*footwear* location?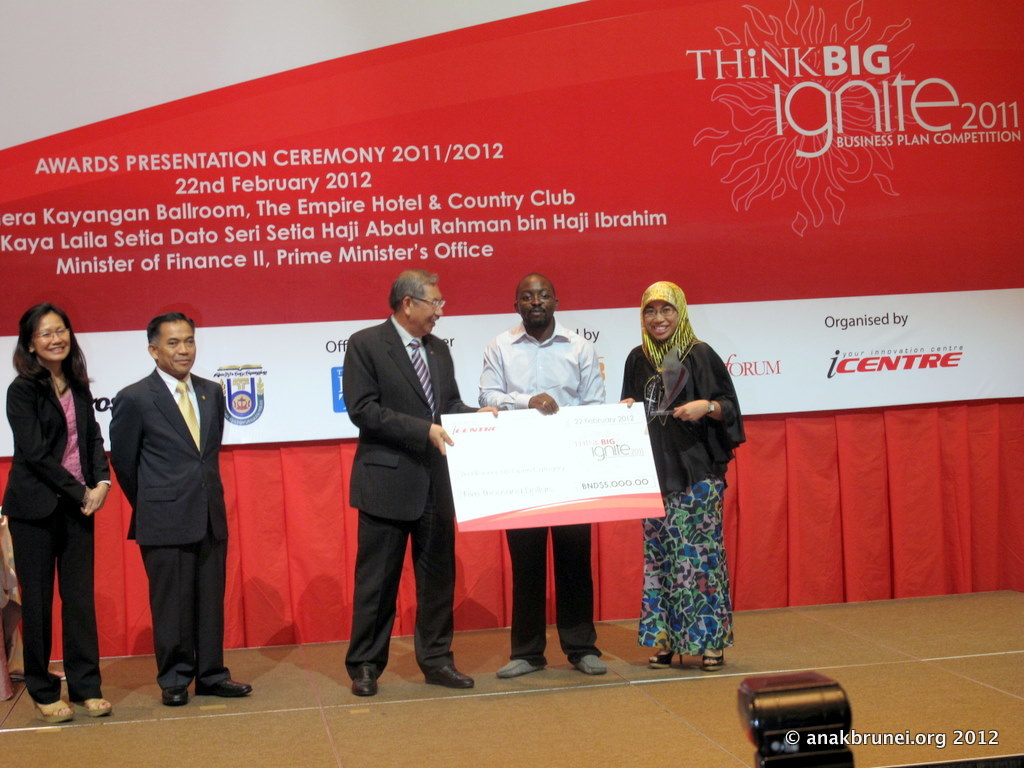
bbox(347, 672, 377, 698)
